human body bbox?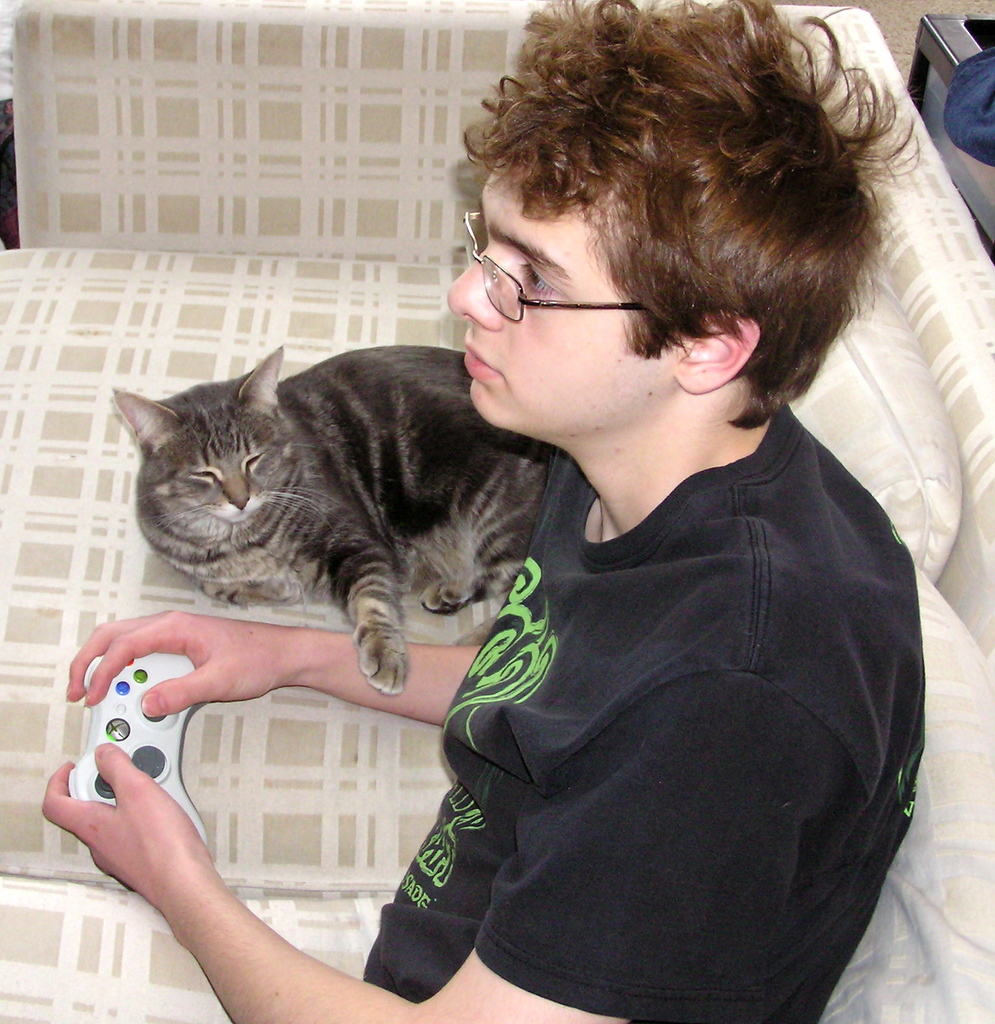
left=131, top=164, right=939, bottom=995
